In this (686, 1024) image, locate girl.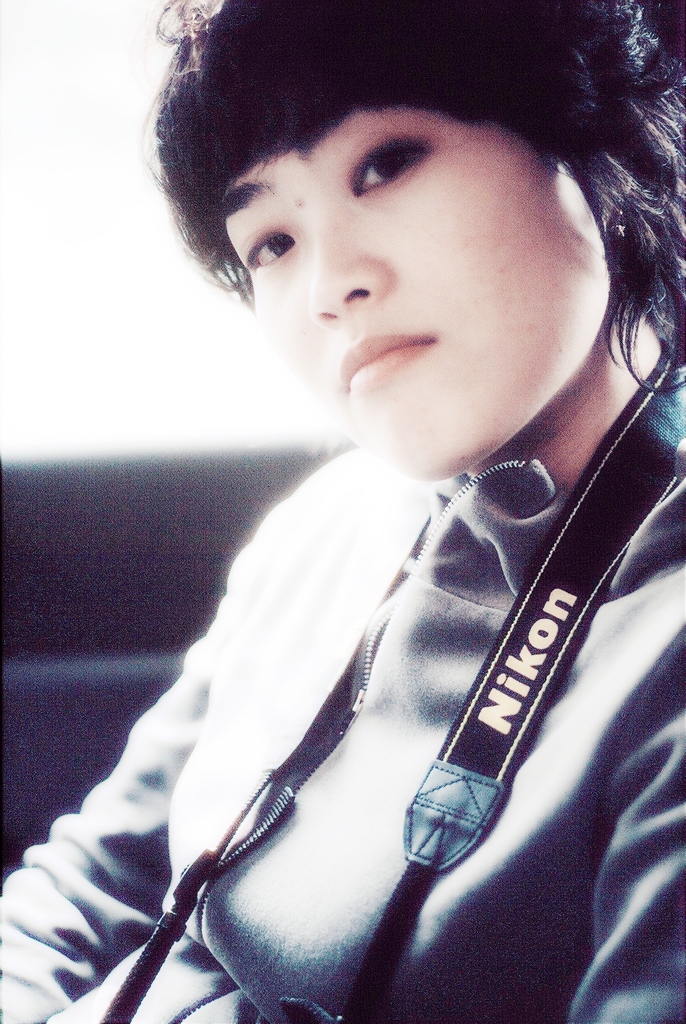
Bounding box: detection(0, 0, 685, 1023).
